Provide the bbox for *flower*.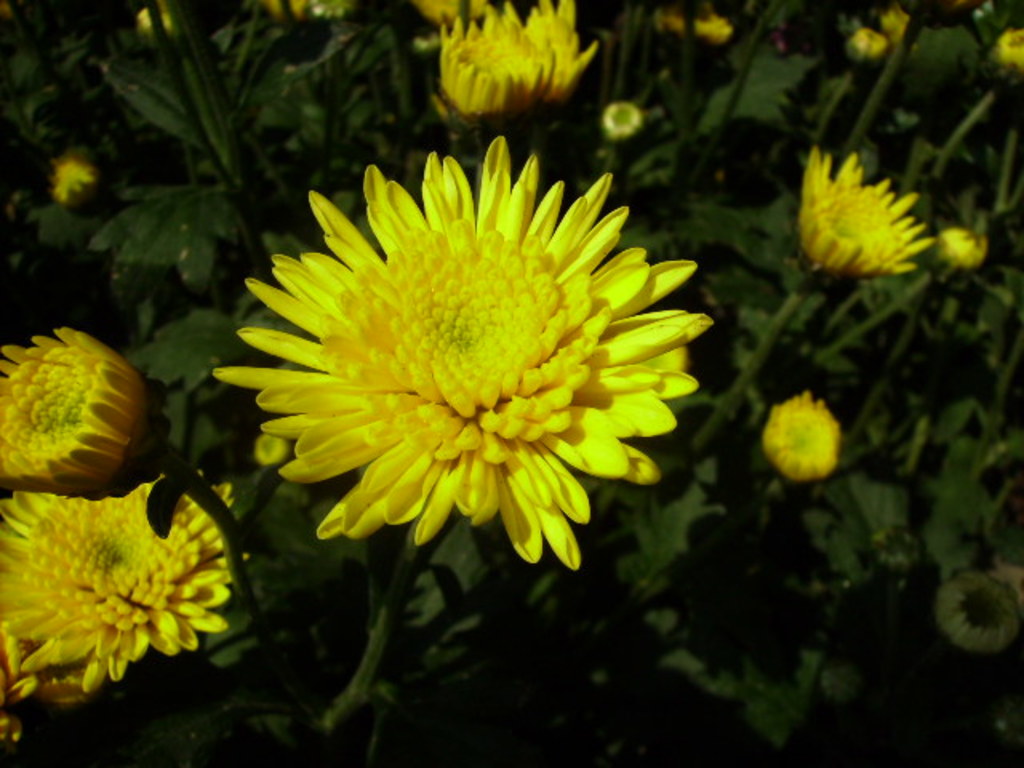
detection(795, 144, 946, 278).
